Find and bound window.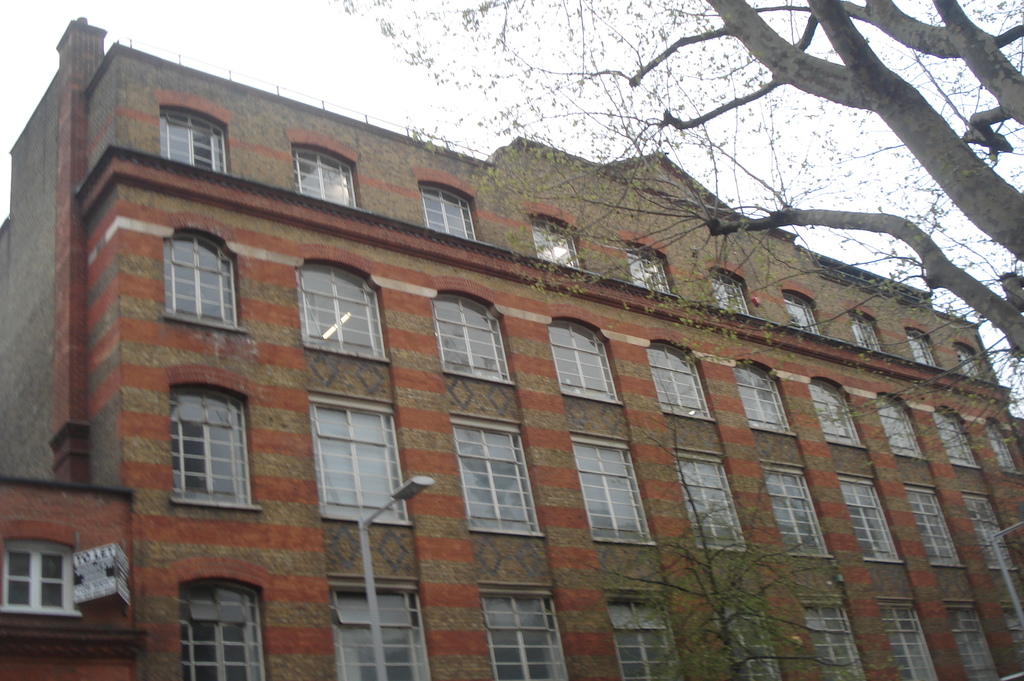
Bound: pyautogui.locateOnScreen(804, 375, 866, 449).
